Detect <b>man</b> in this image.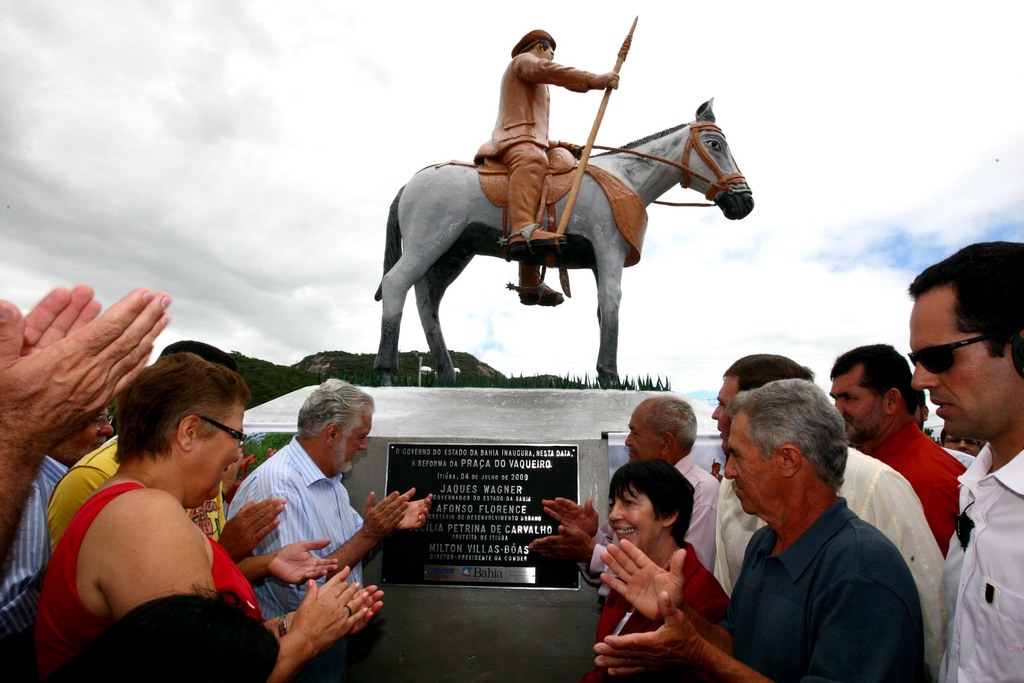
Detection: <region>711, 352, 952, 682</region>.
